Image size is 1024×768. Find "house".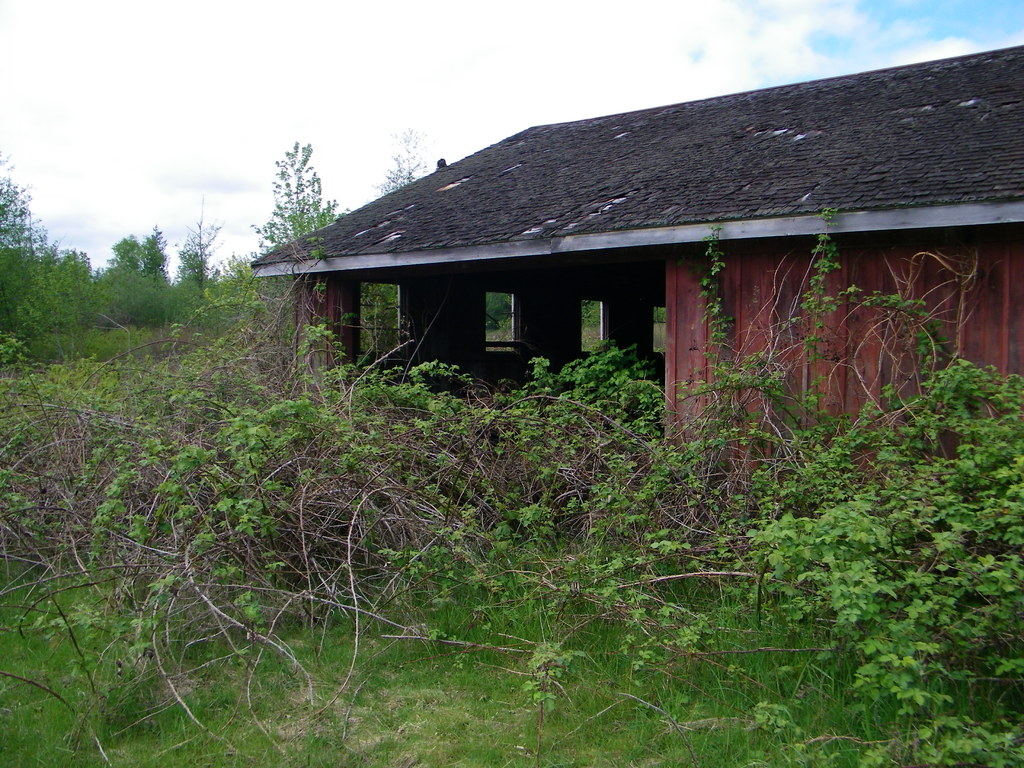
bbox(247, 46, 1023, 522).
